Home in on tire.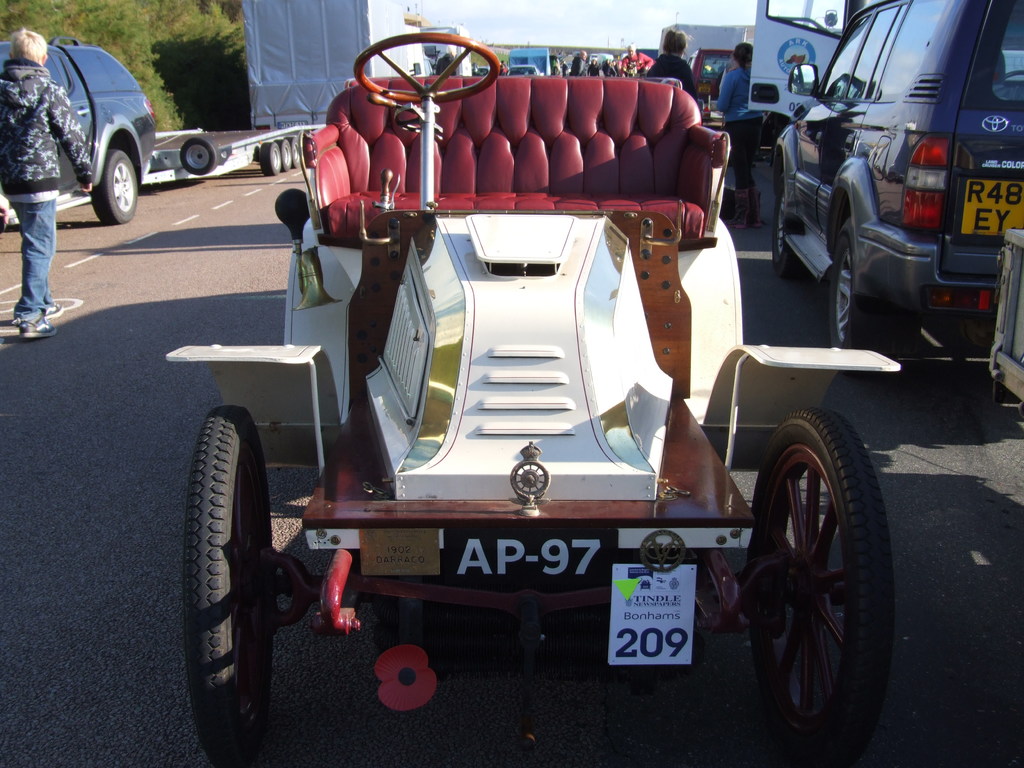
Homed in at box=[748, 393, 876, 738].
